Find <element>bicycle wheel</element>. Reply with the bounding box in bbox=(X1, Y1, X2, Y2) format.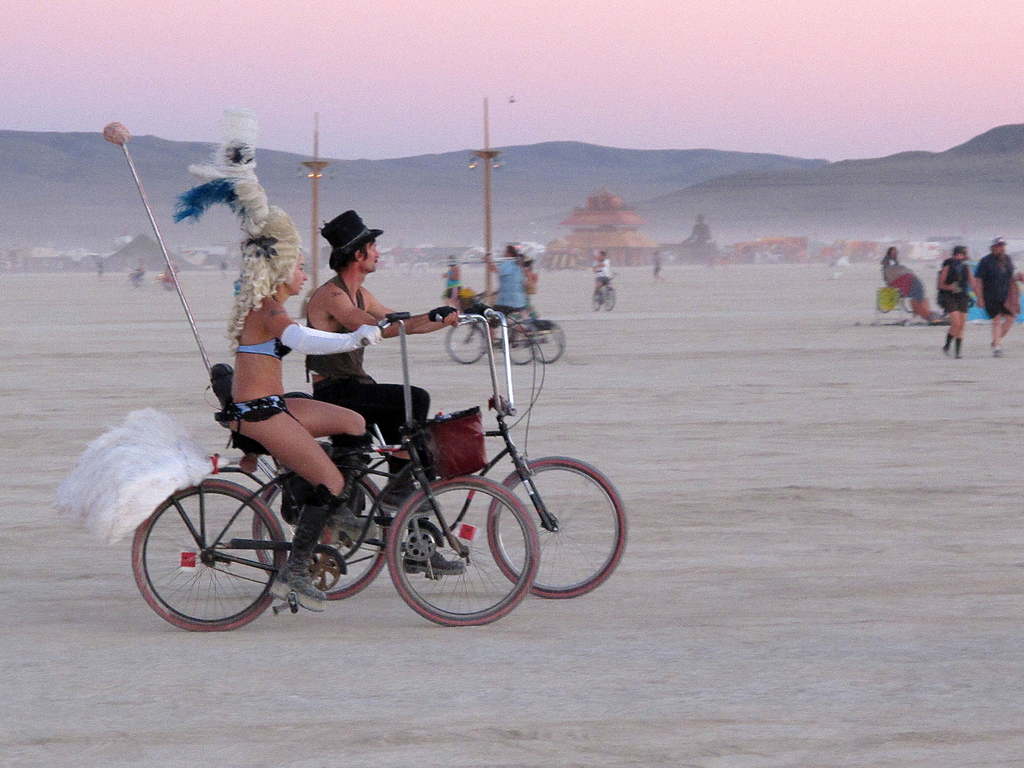
bbox=(532, 319, 562, 361).
